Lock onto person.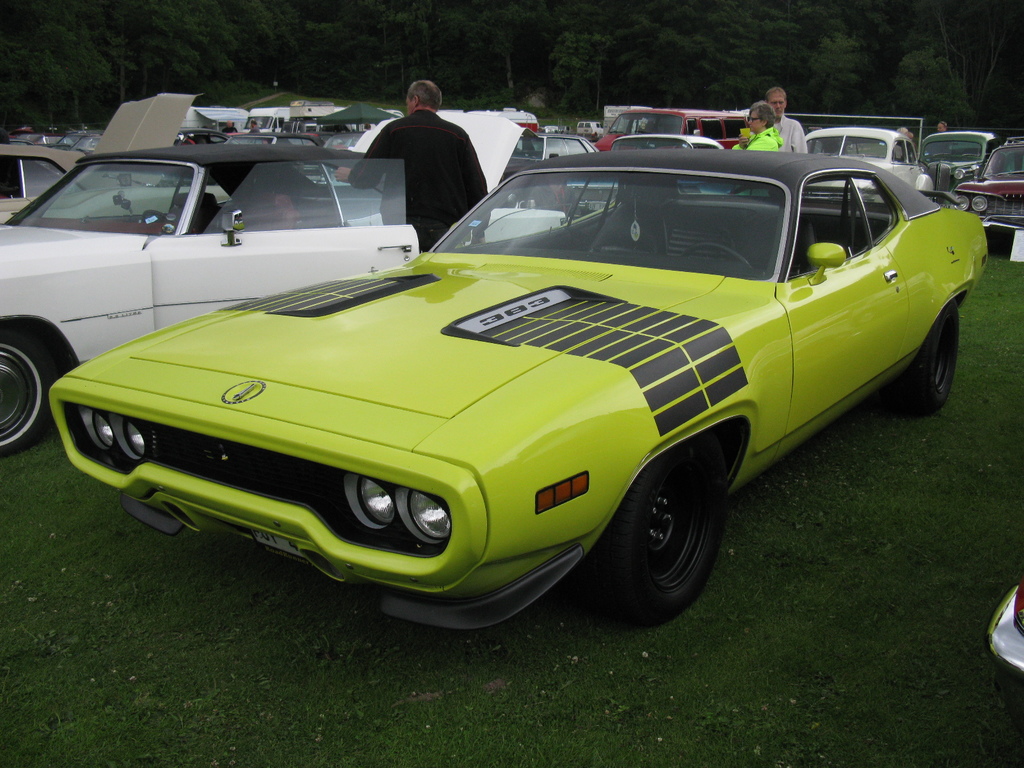
Locked: [248,118,263,135].
